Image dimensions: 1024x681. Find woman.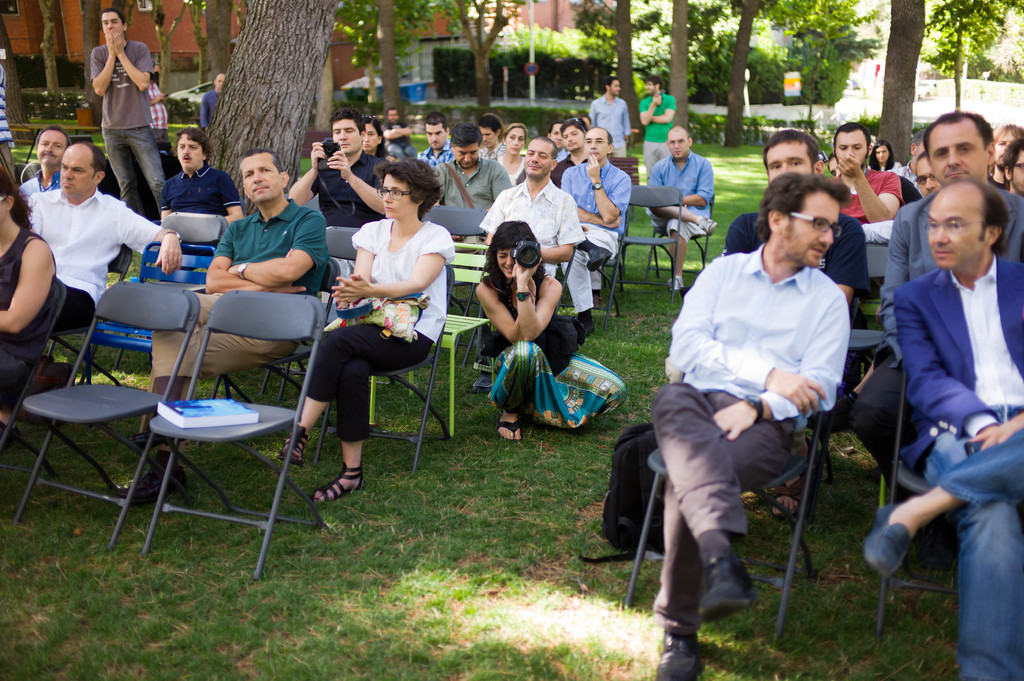
bbox=[0, 166, 61, 374].
